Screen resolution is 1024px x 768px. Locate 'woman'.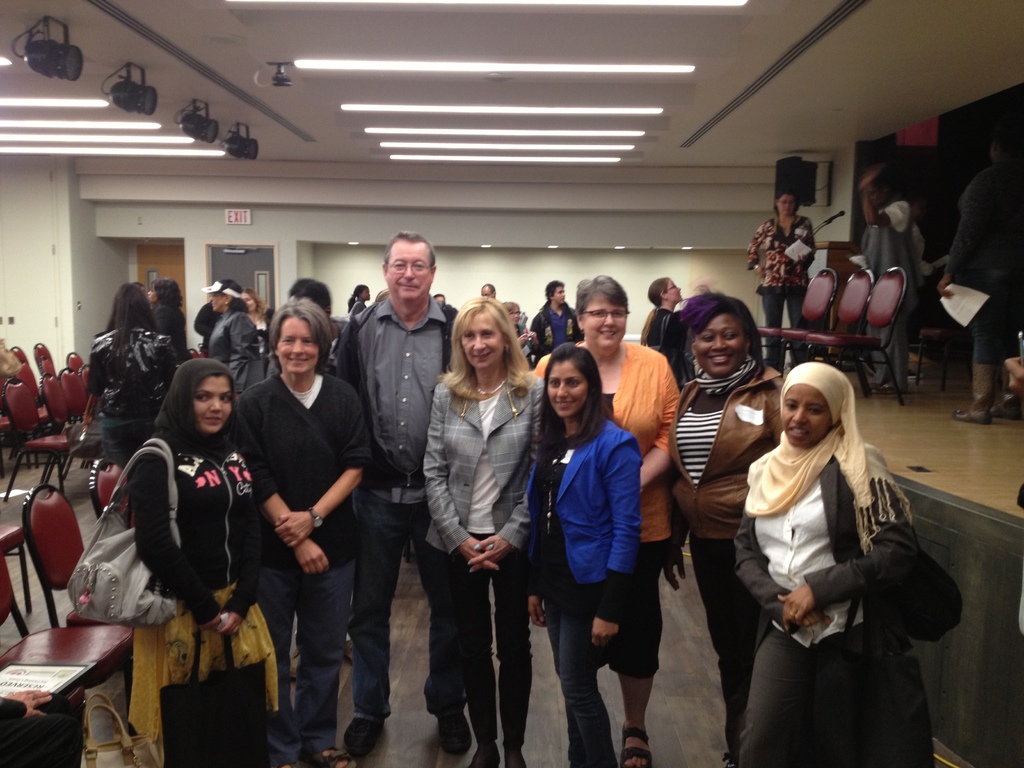
x1=662, y1=291, x2=795, y2=758.
